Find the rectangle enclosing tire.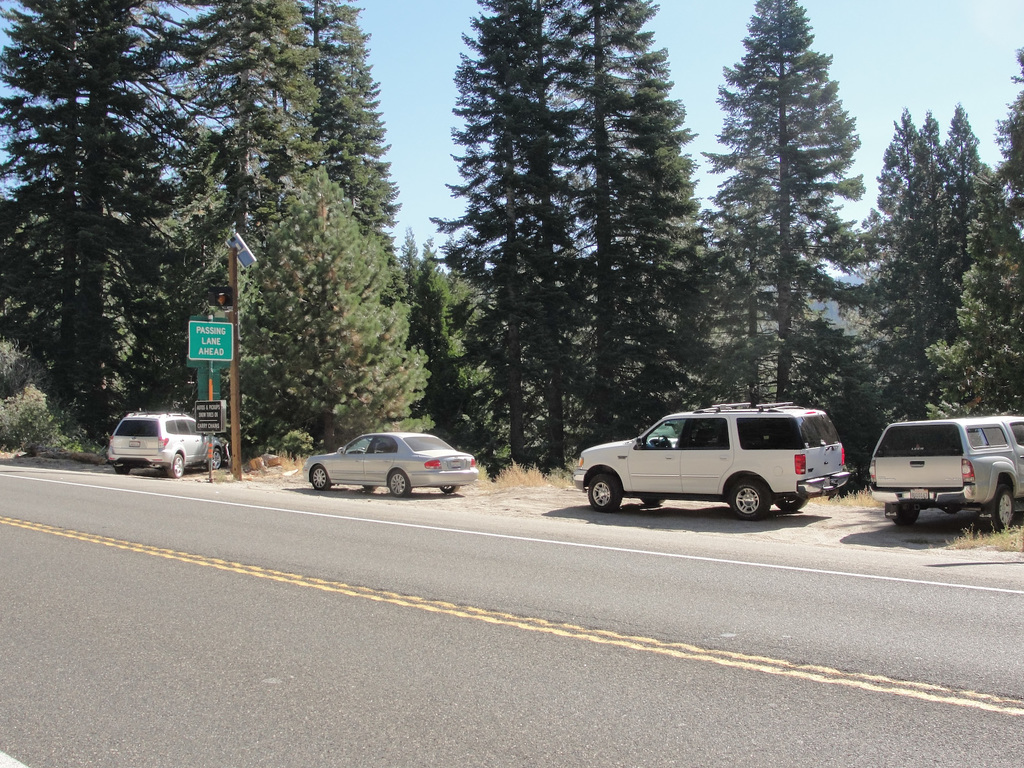
[left=115, top=467, right=131, bottom=474].
